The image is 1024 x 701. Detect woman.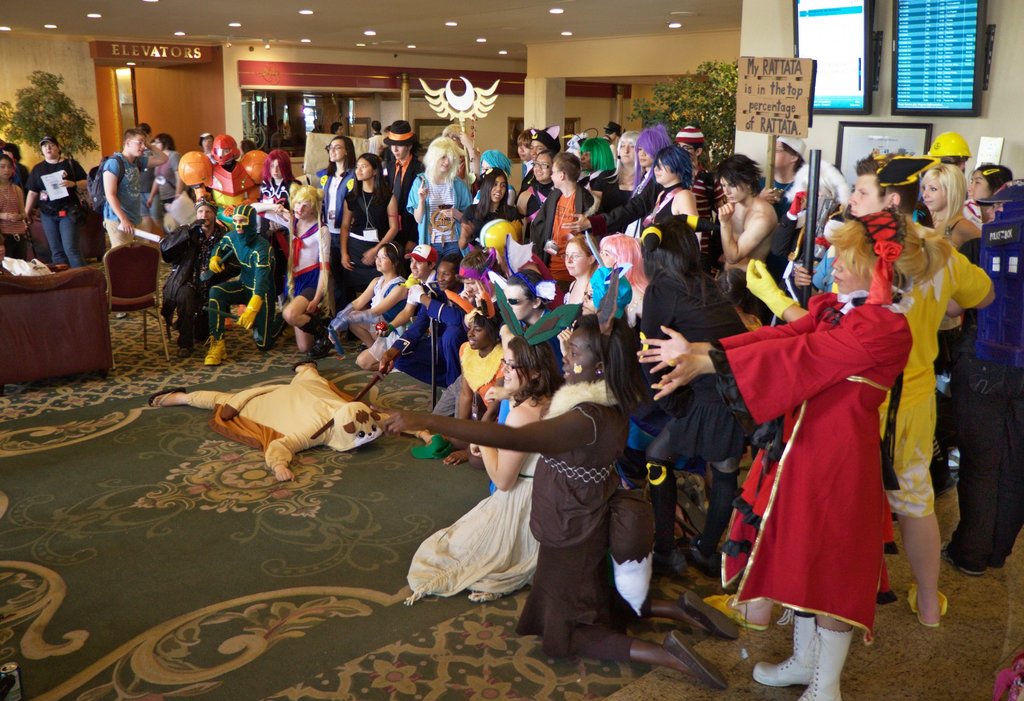
Detection: crop(643, 148, 702, 250).
